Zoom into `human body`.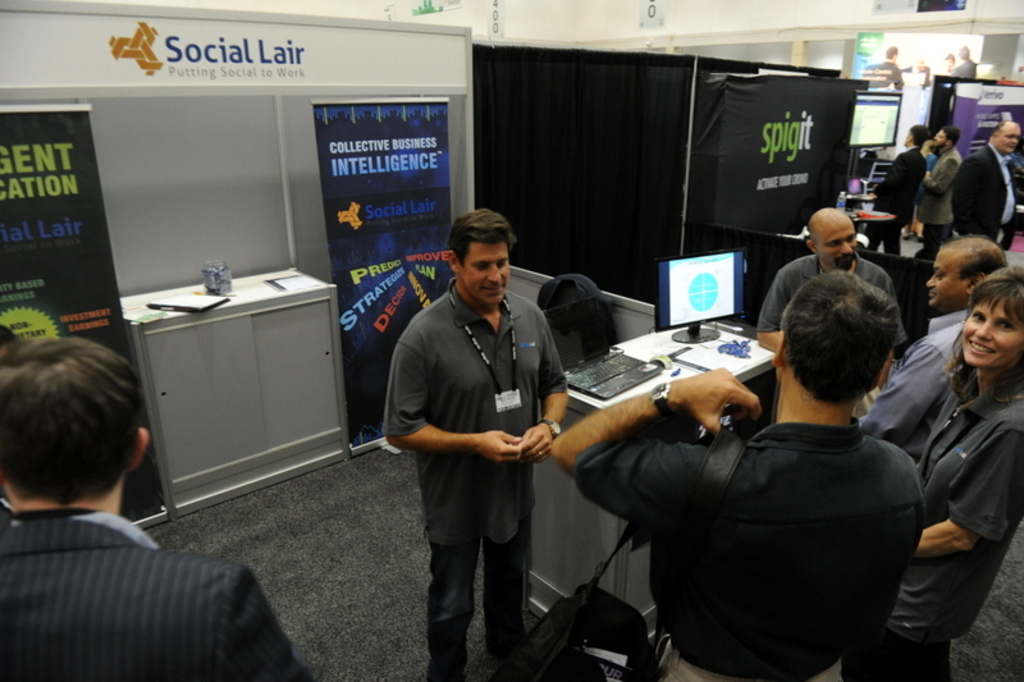
Zoom target: locate(856, 306, 975, 466).
